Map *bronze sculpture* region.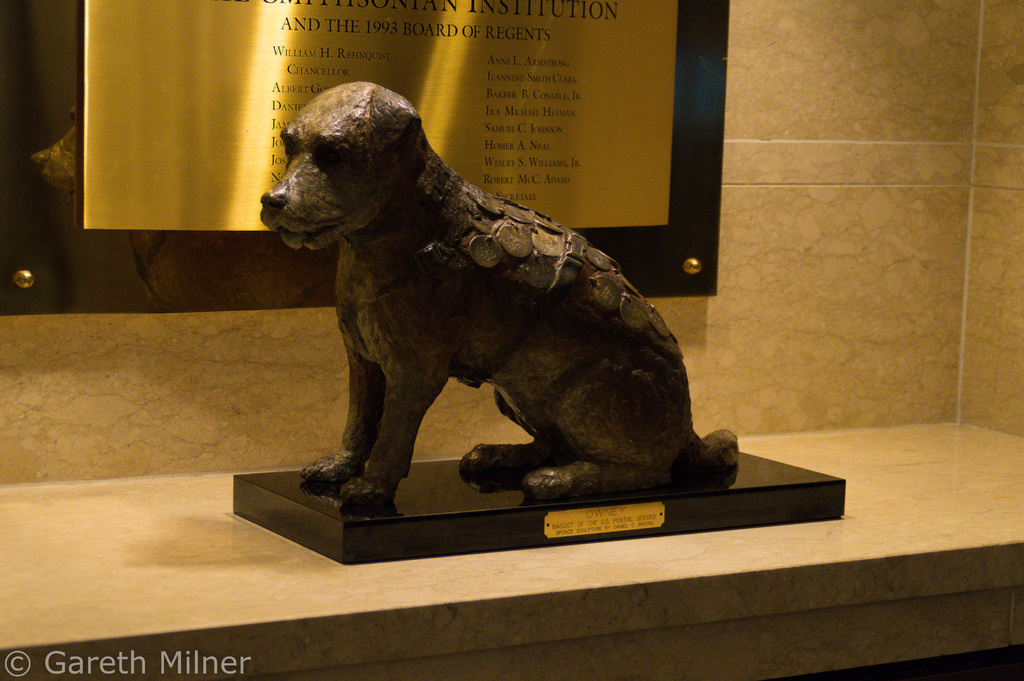
Mapped to crop(239, 68, 732, 539).
